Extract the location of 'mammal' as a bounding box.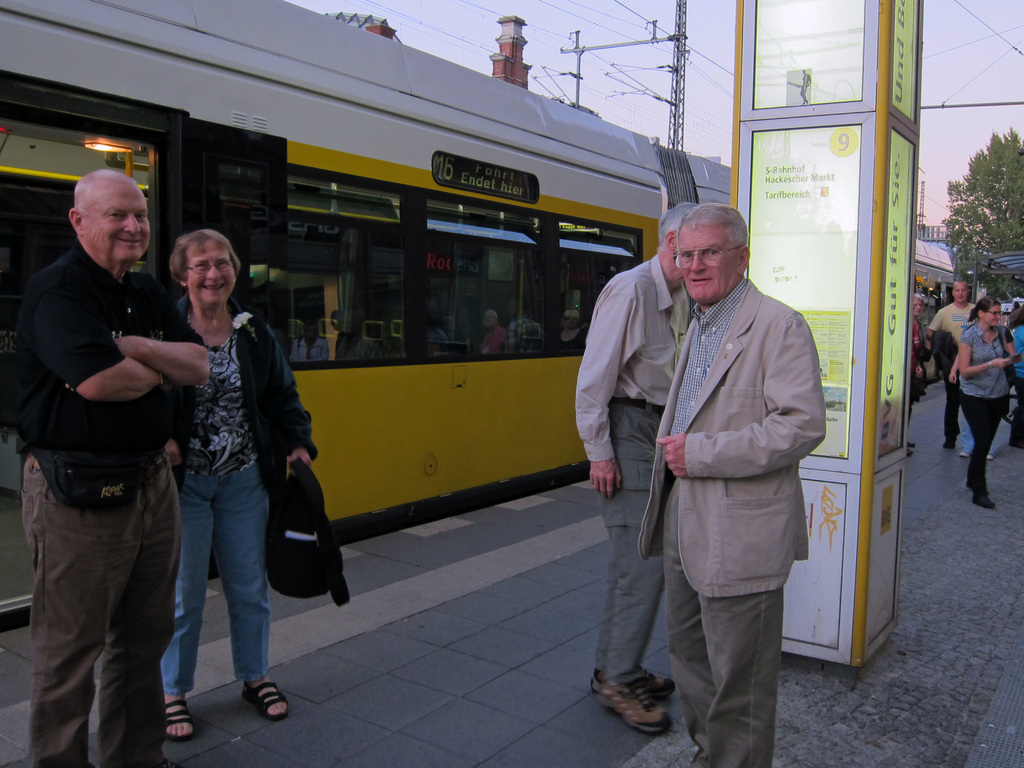
bbox=[555, 306, 583, 359].
